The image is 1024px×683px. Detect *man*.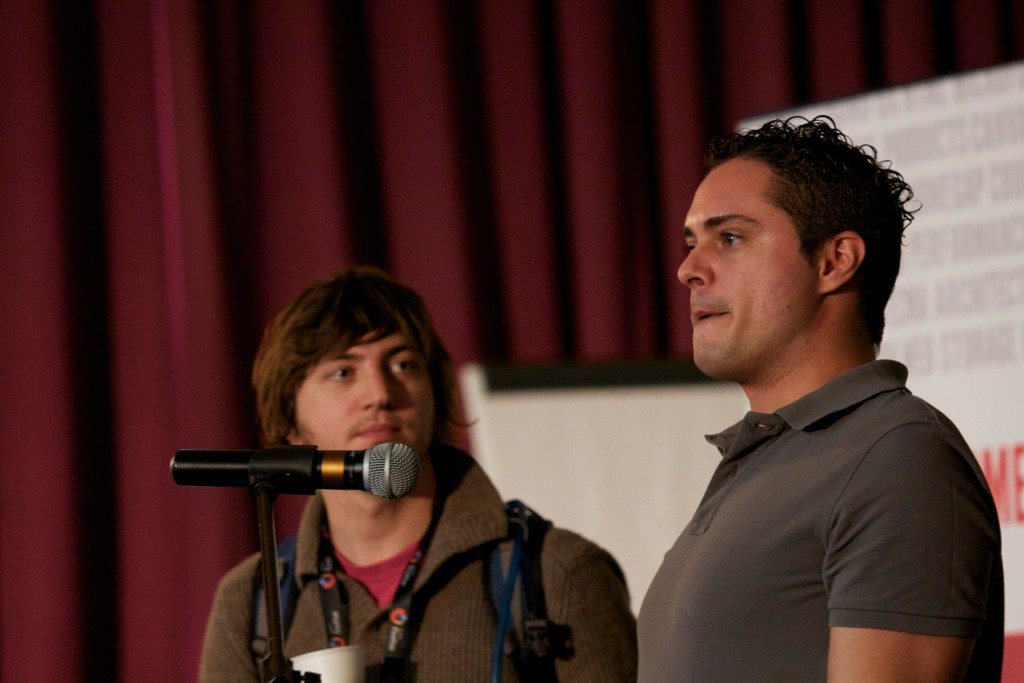
Detection: <box>203,250,639,682</box>.
